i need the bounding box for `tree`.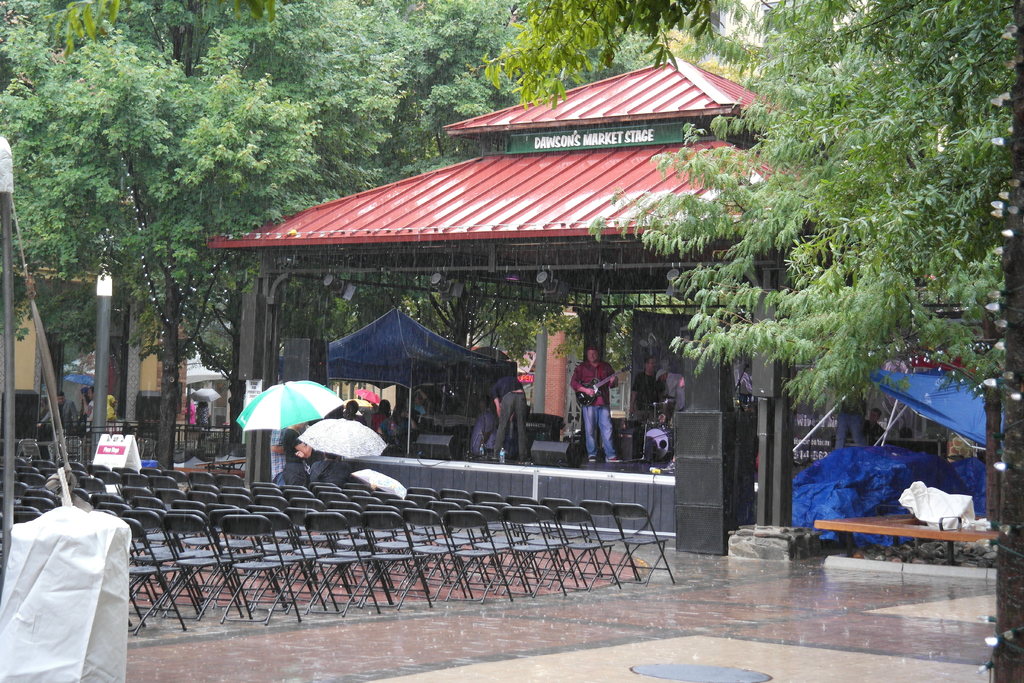
Here it is: x1=527, y1=17, x2=694, y2=368.
